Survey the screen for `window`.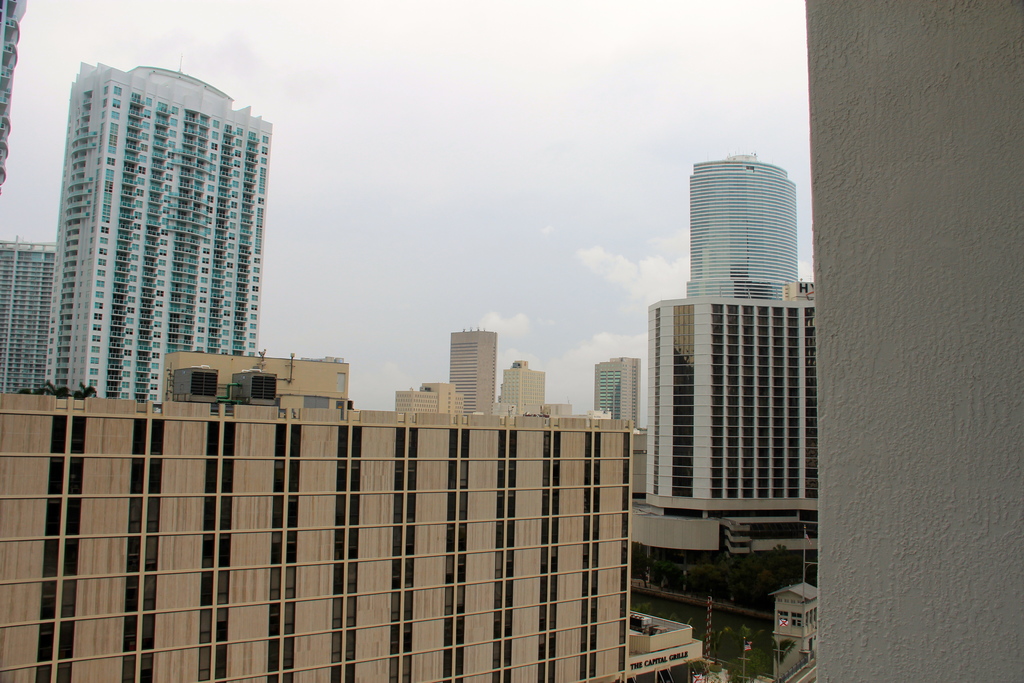
Survey found: detection(159, 238, 168, 246).
